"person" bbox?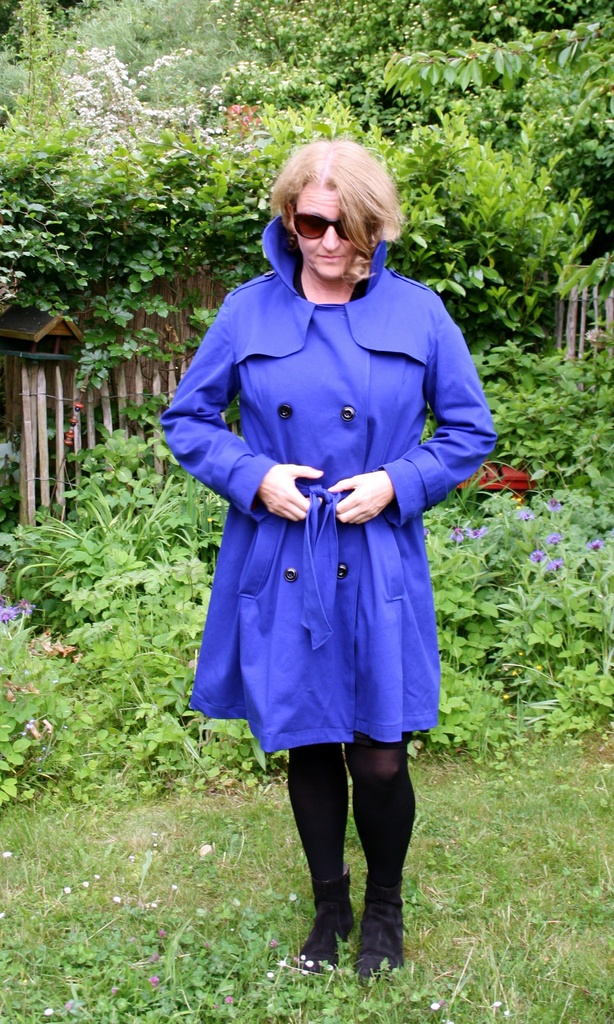
pyautogui.locateOnScreen(161, 149, 496, 991)
